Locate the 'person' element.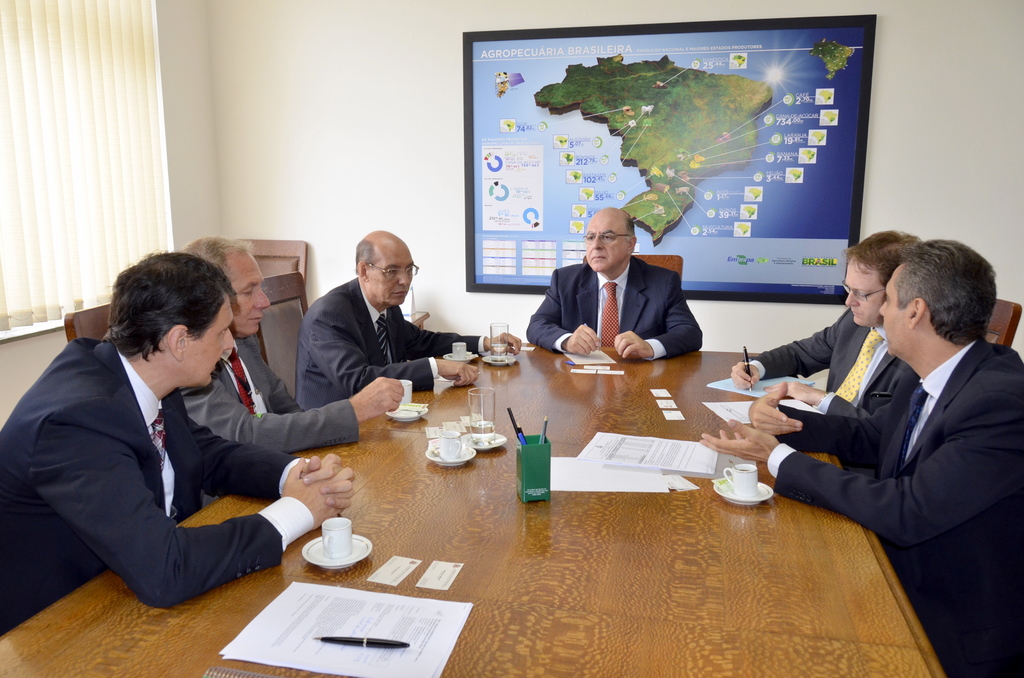
Element bbox: l=520, t=206, r=701, b=357.
